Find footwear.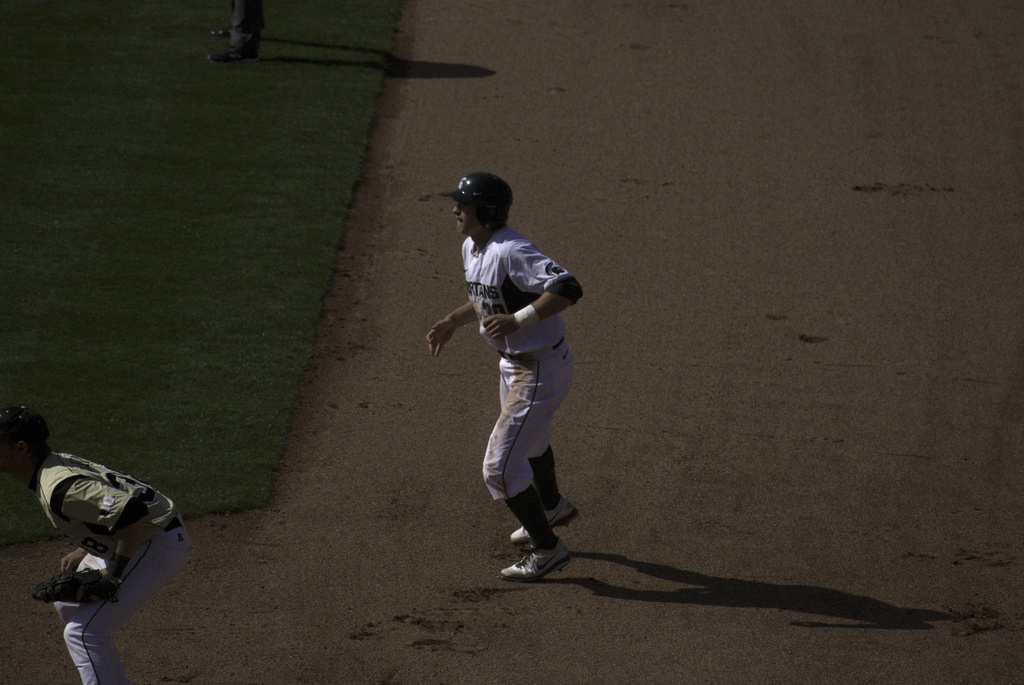
pyautogui.locateOnScreen(509, 494, 580, 549).
